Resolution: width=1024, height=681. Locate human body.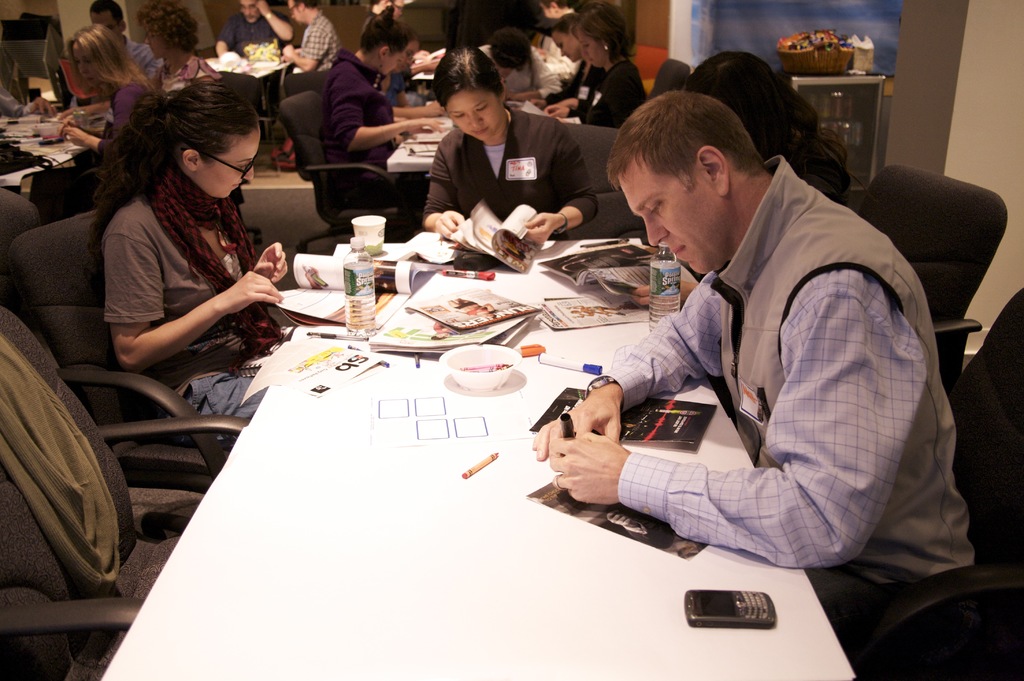
locate(539, 6, 655, 131).
